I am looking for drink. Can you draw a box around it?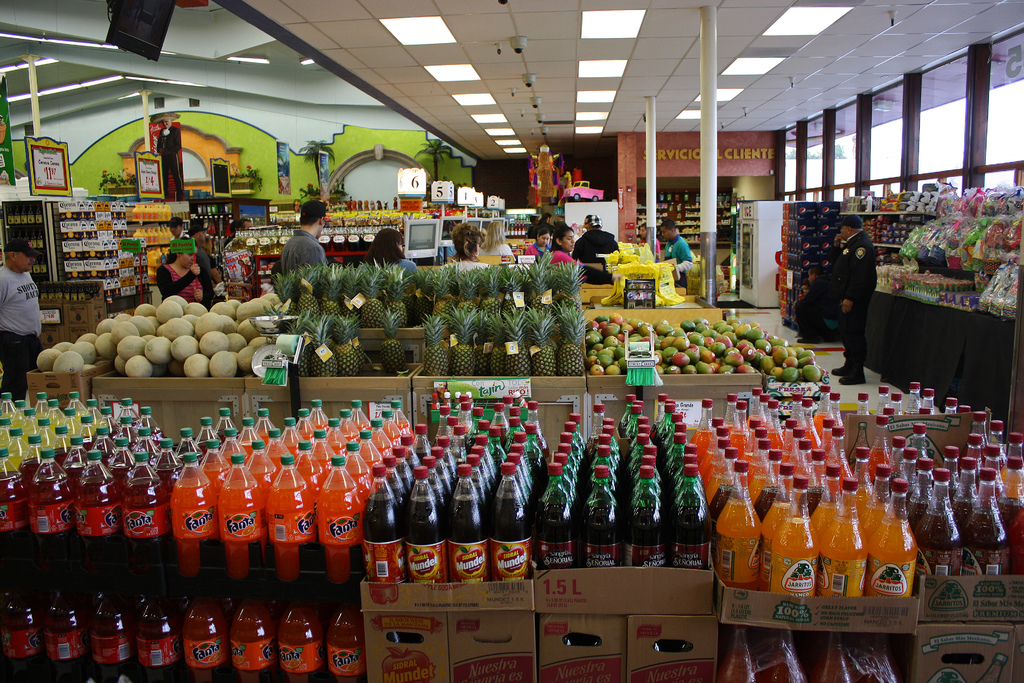
Sure, the bounding box is 317:456:358:586.
